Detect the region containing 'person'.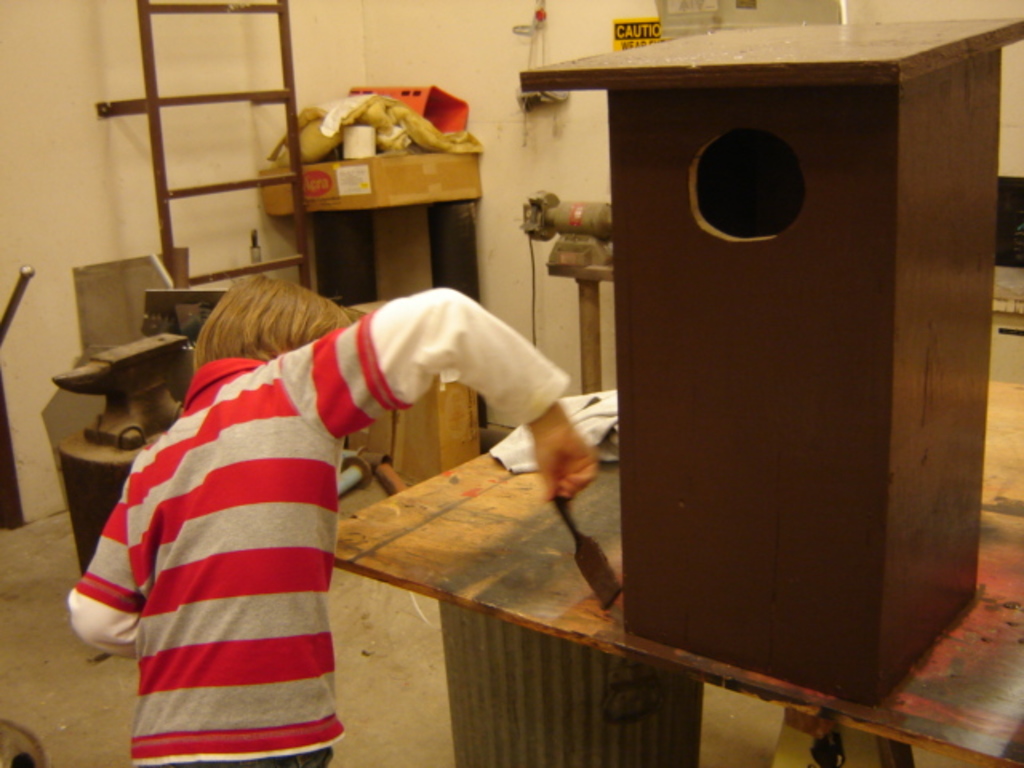
locate(59, 216, 526, 755).
